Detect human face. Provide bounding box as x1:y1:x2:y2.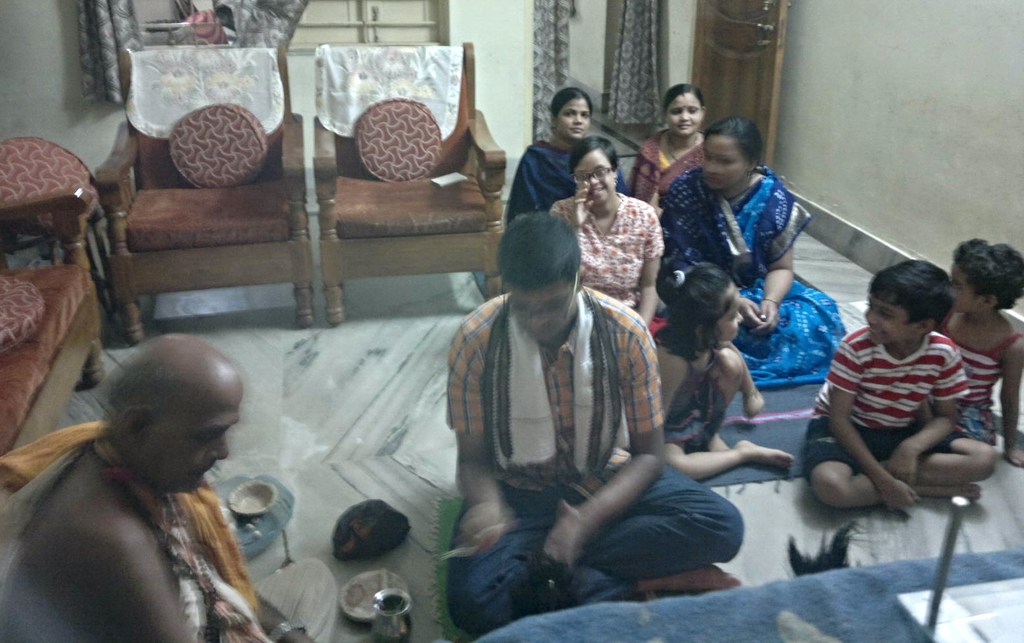
571:148:616:208.
